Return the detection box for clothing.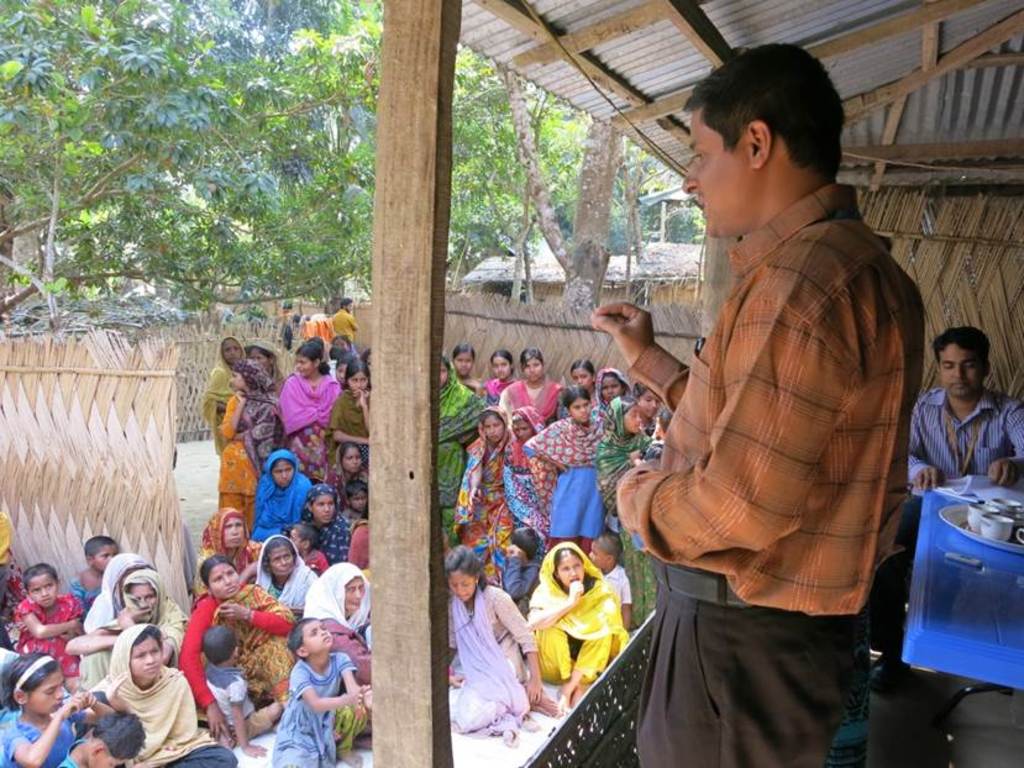
(left=247, top=446, right=331, bottom=545).
